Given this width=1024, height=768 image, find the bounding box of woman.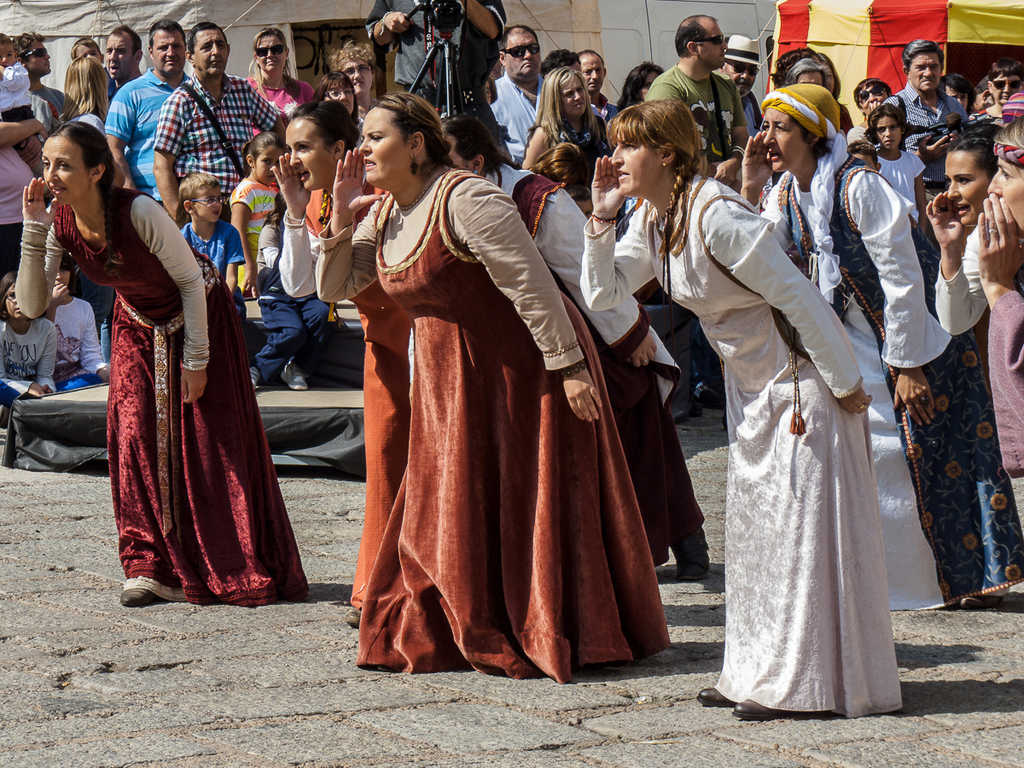
box=[614, 61, 663, 110].
